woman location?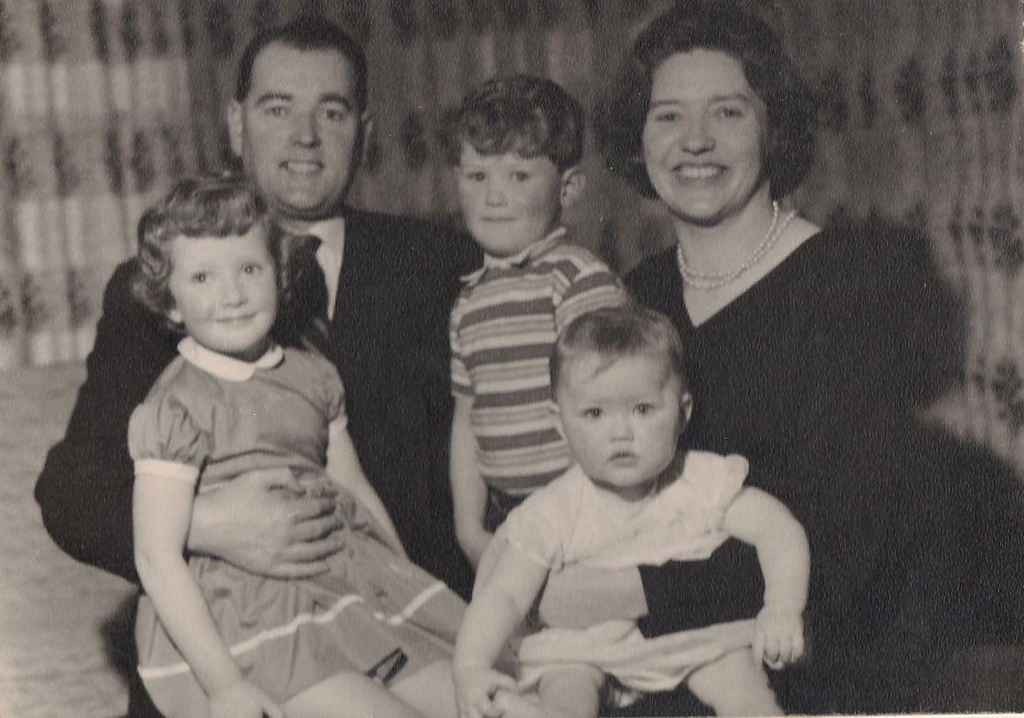
x1=612 y1=1 x2=922 y2=717
